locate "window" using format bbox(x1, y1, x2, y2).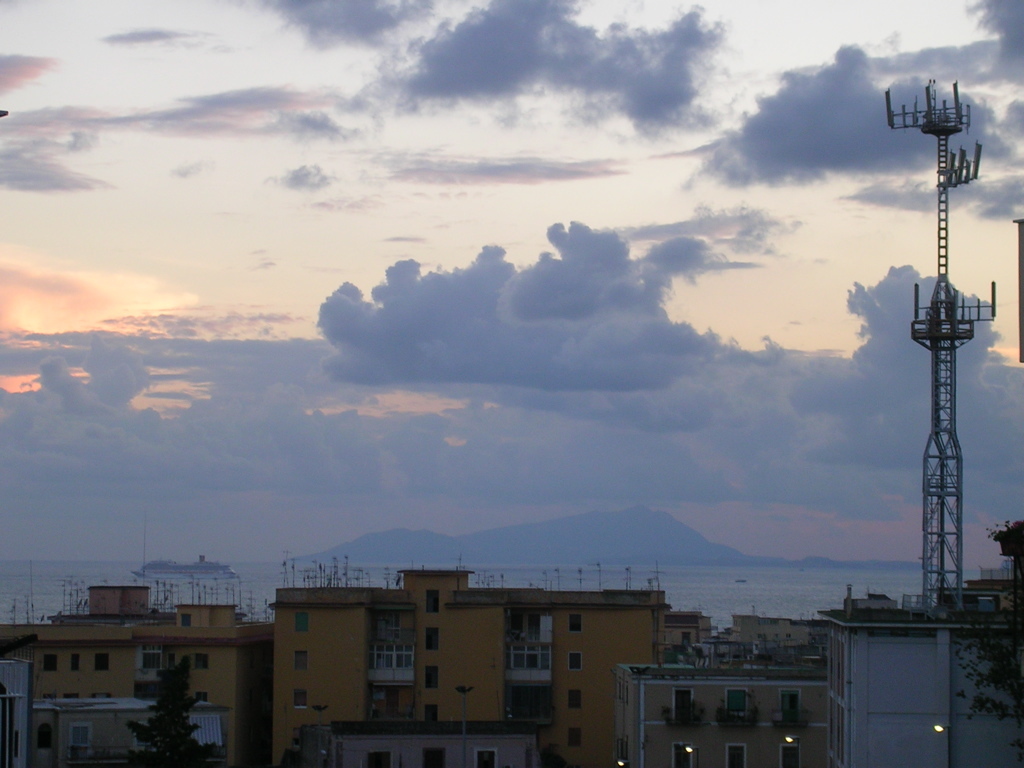
bbox(426, 669, 445, 691).
